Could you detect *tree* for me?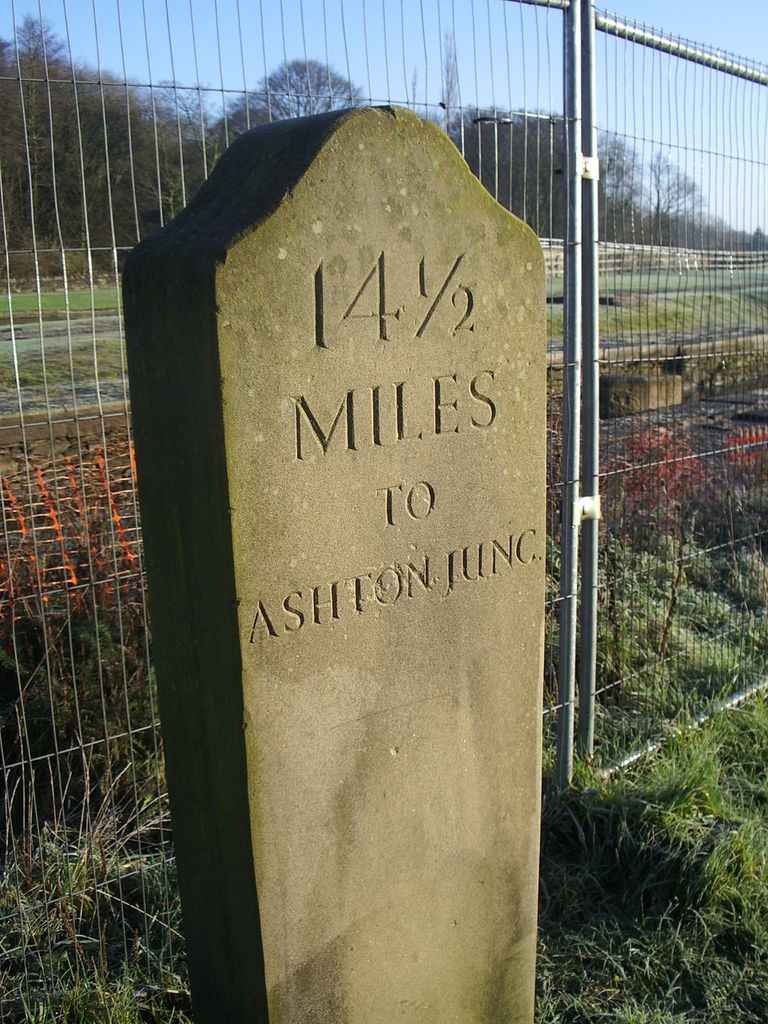
Detection result: <region>0, 9, 205, 259</region>.
